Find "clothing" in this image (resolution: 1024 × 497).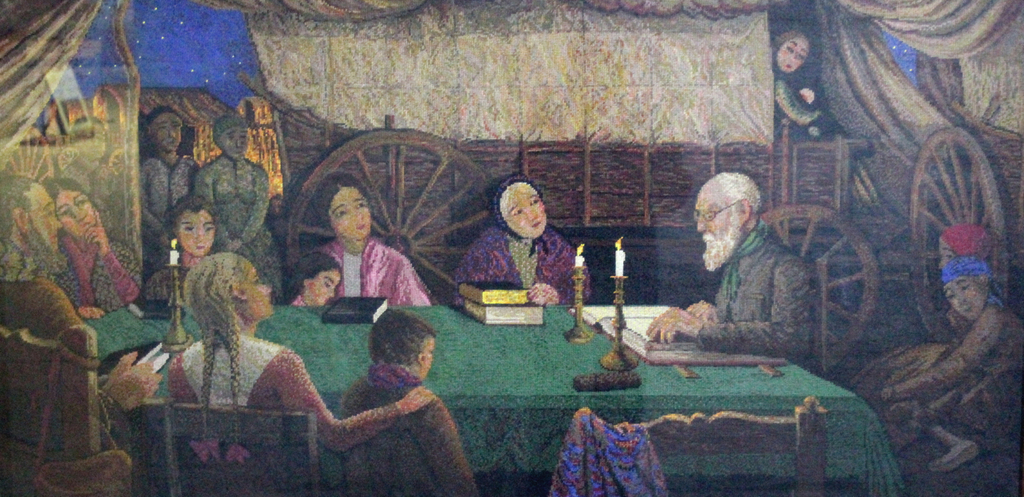
0, 267, 92, 347.
